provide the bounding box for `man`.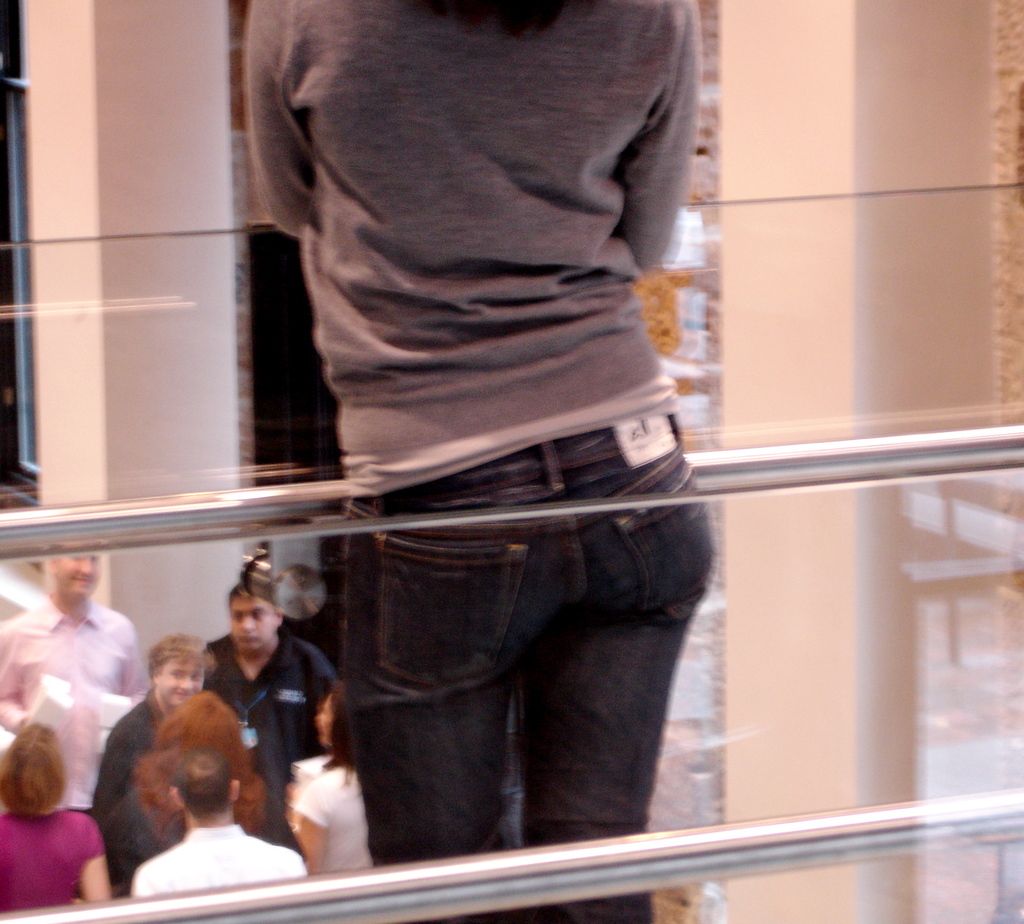
box=[0, 551, 143, 809].
